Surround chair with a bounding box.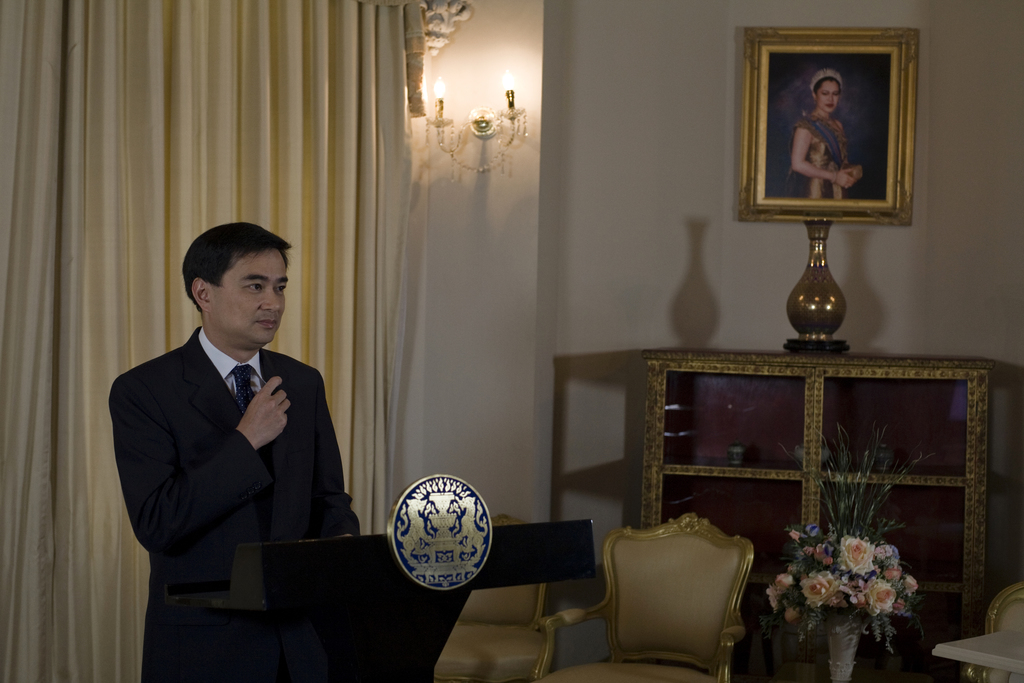
(left=960, top=580, right=1023, bottom=682).
